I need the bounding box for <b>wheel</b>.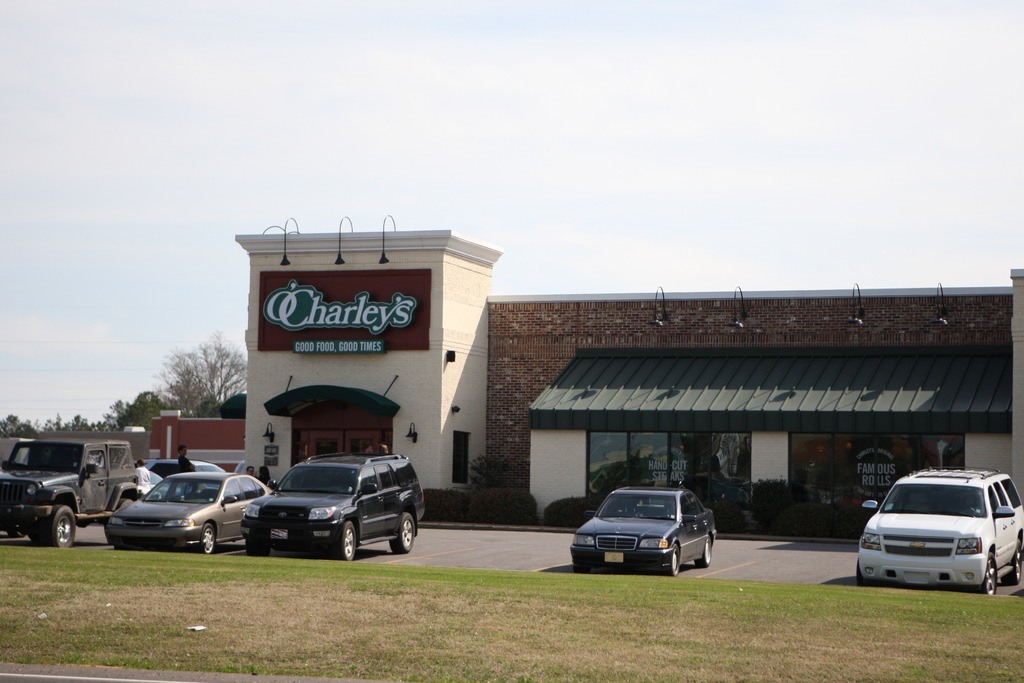
Here it is: (573,552,598,568).
